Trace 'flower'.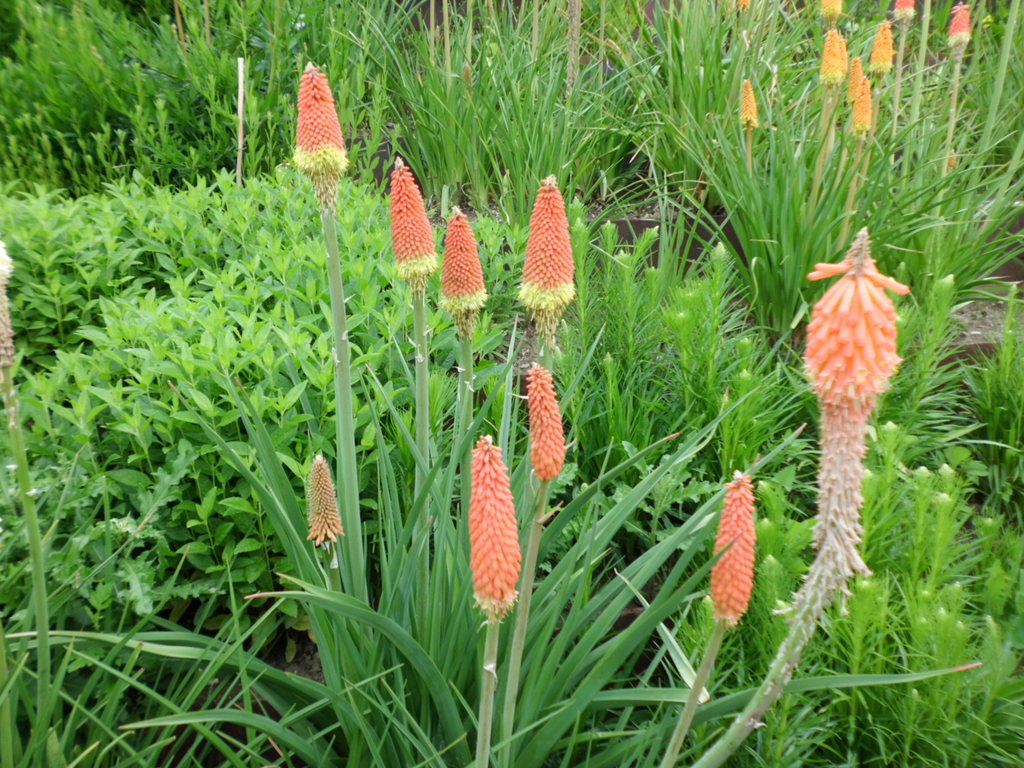
Traced to 395:149:439:275.
